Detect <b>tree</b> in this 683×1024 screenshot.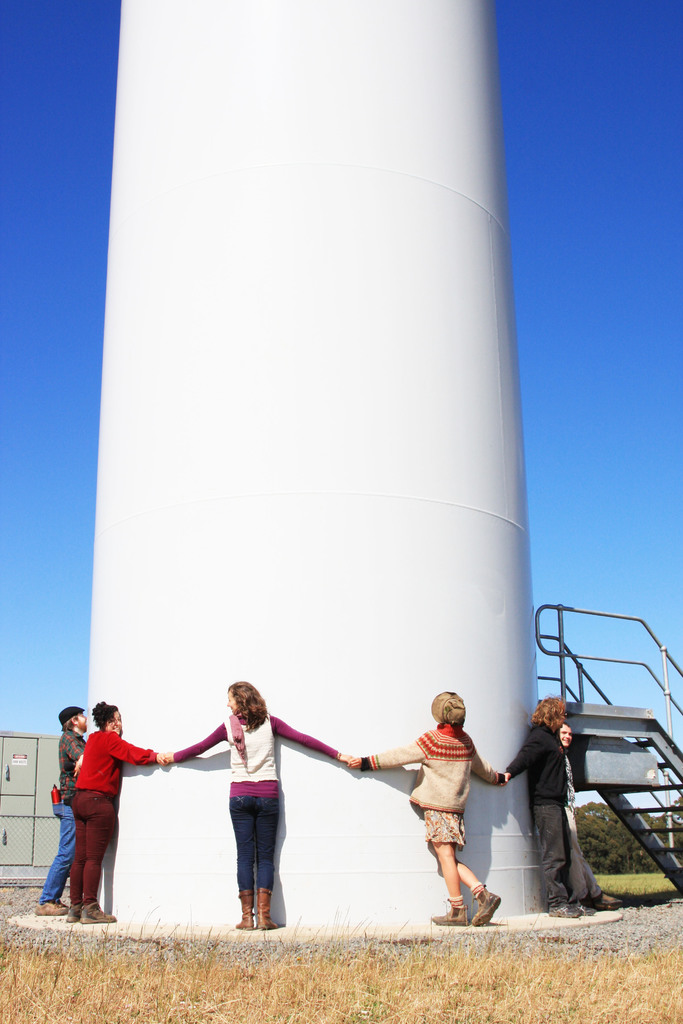
Detection: 573:797:682:870.
